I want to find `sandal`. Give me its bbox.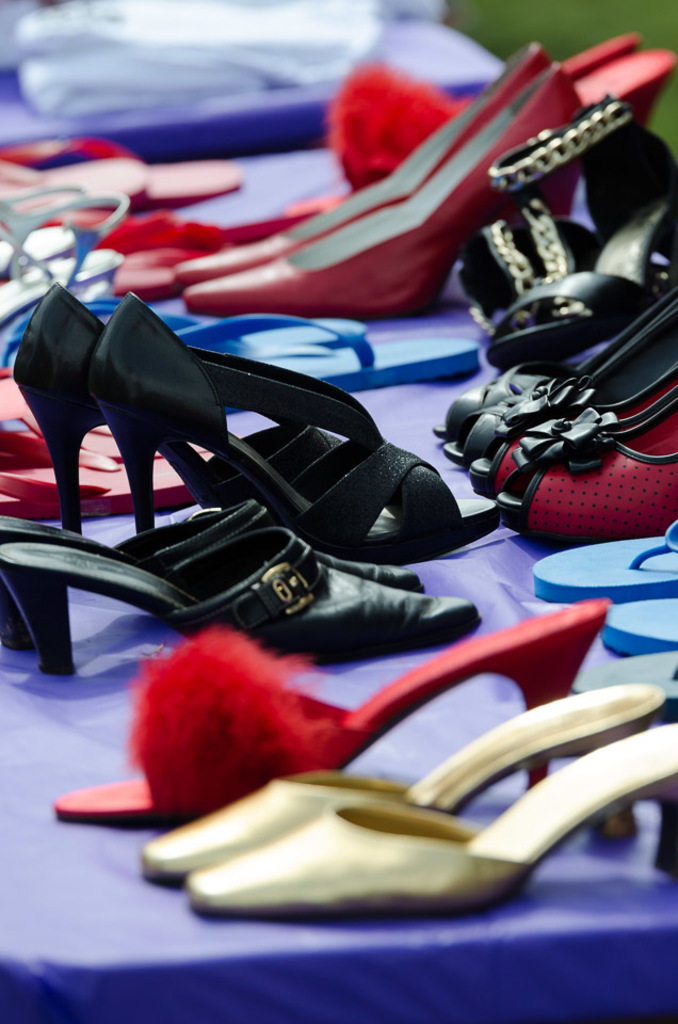
[0,267,494,581].
